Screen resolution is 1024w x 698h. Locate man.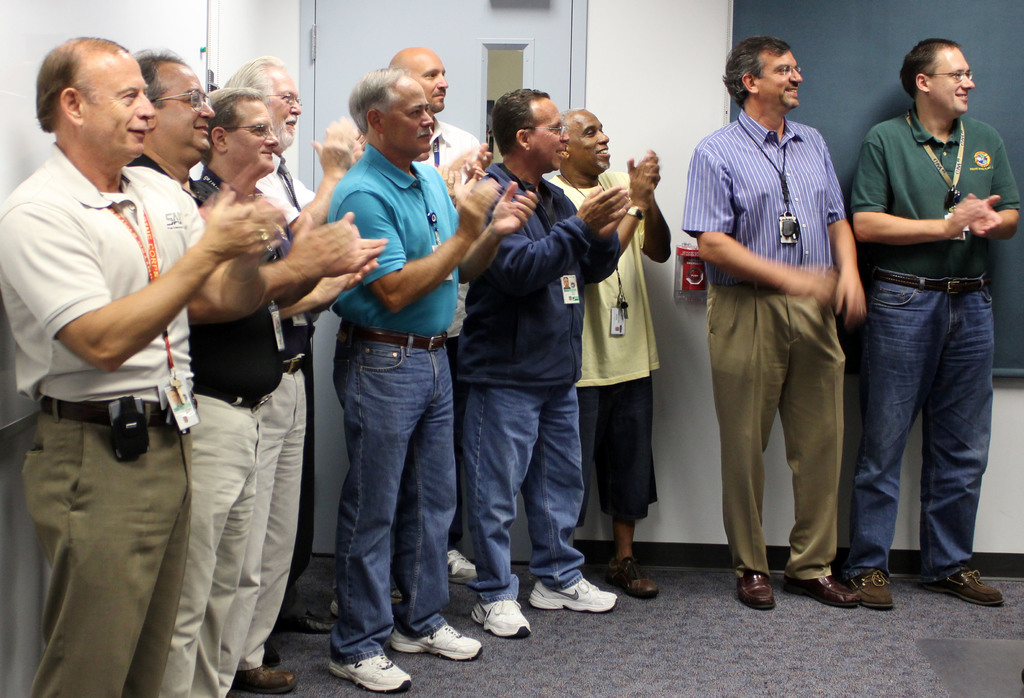
crop(0, 29, 282, 697).
